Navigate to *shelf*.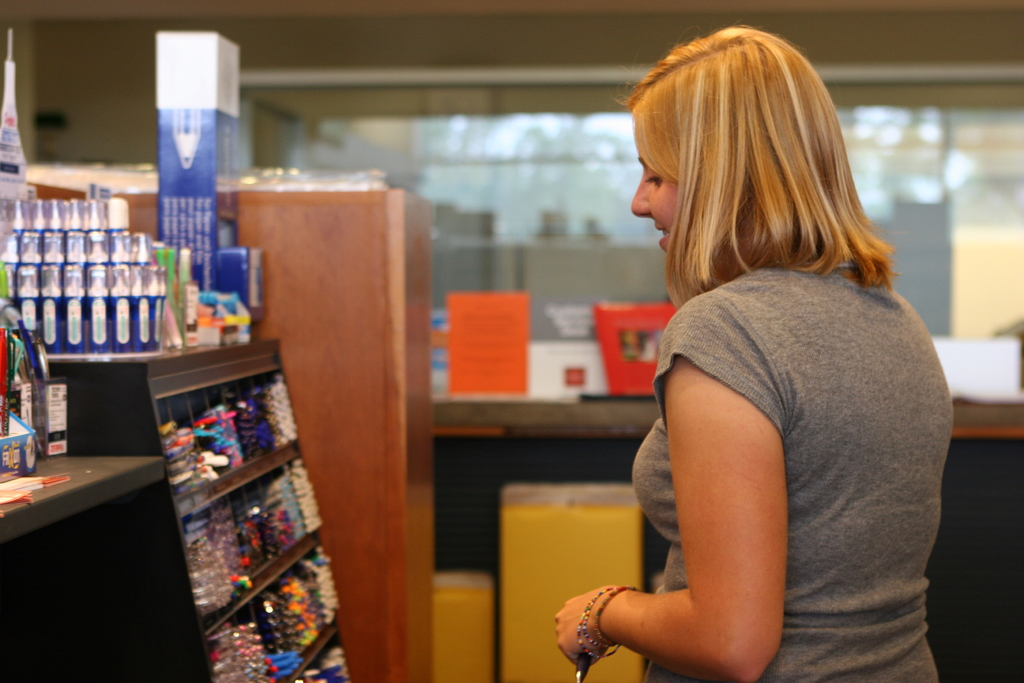
Navigation target: x1=155, y1=366, x2=350, y2=682.
